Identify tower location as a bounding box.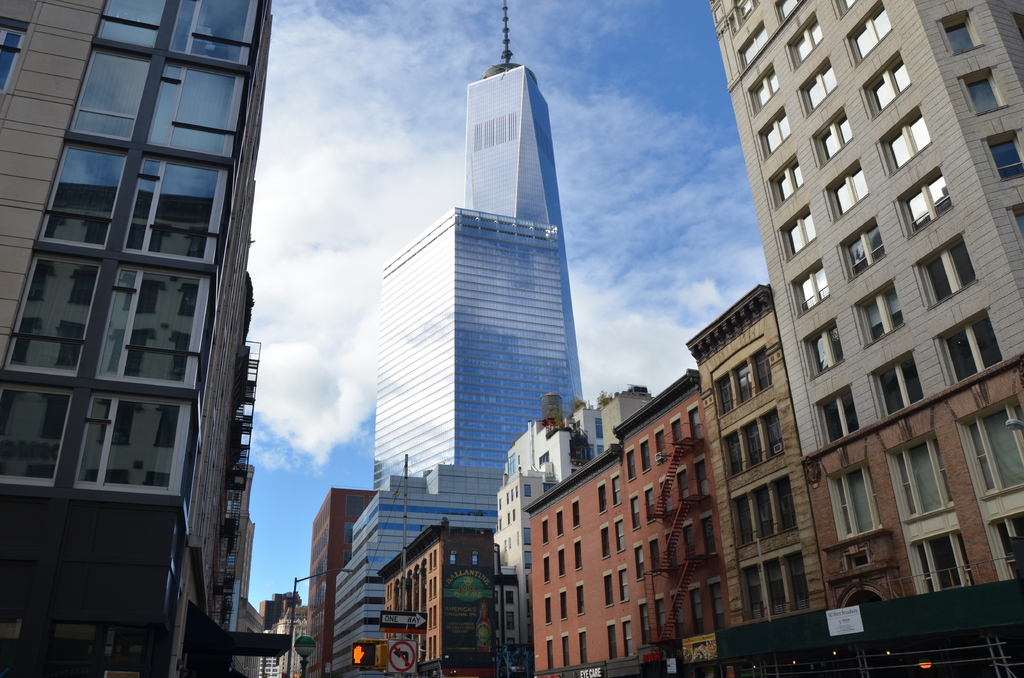
bbox=(481, 385, 588, 673).
